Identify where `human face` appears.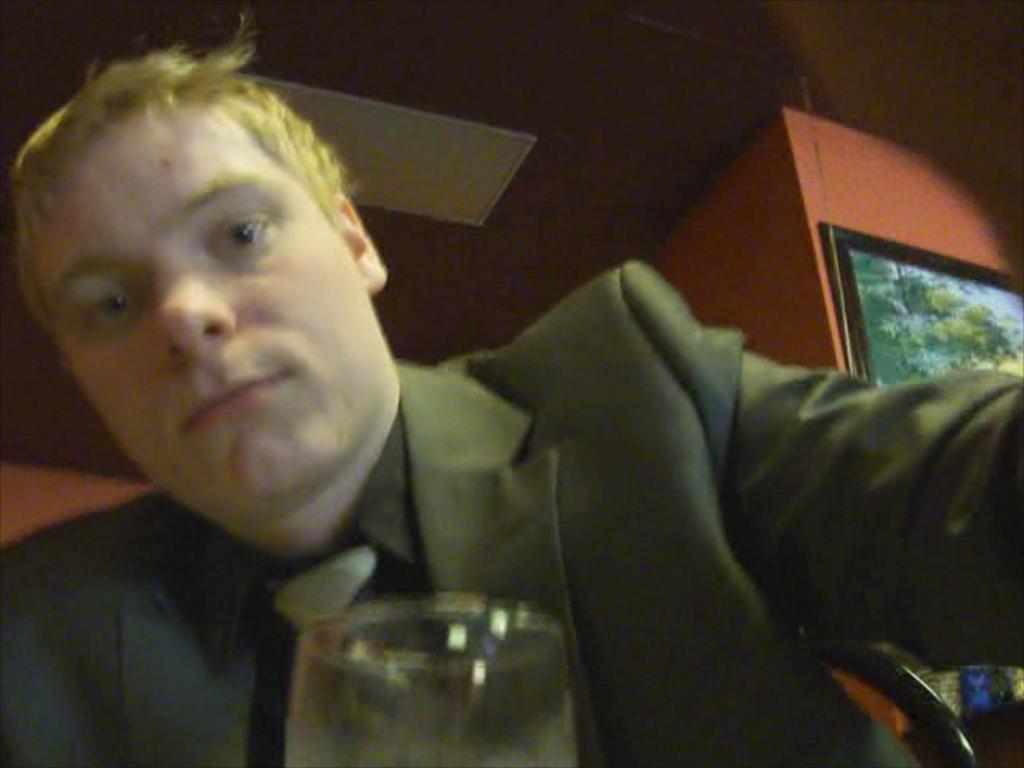
Appears at x1=29 y1=88 x2=394 y2=526.
